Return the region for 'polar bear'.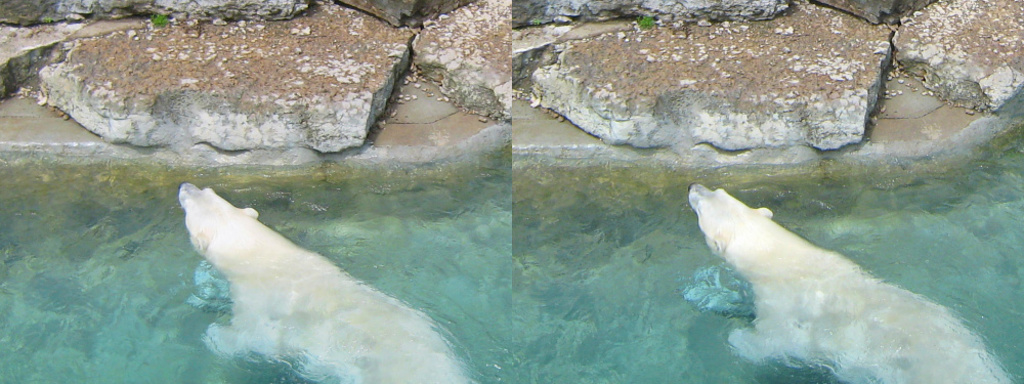
Rect(182, 182, 472, 383).
